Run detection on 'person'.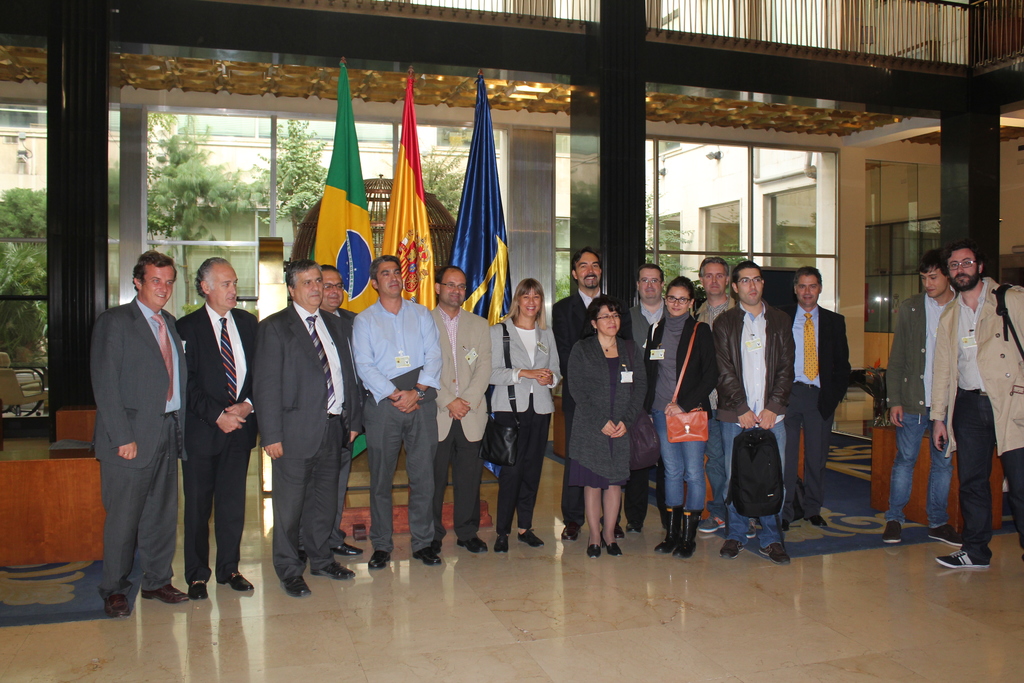
Result: bbox=[884, 248, 967, 547].
